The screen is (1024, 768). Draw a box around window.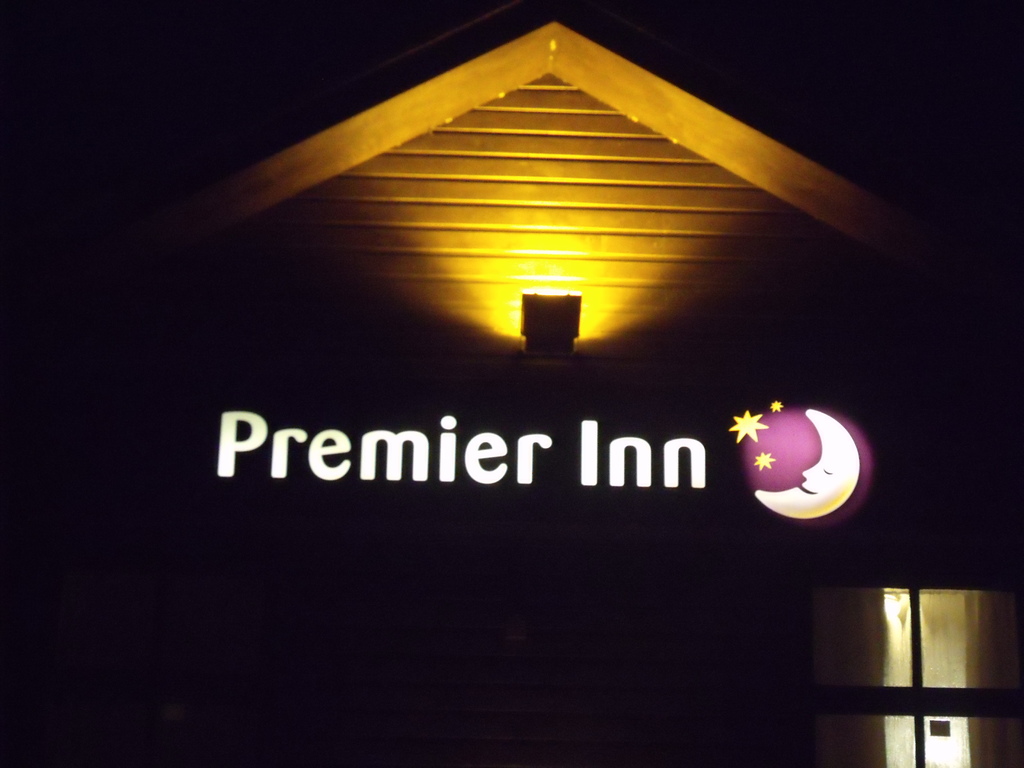
{"left": 806, "top": 573, "right": 1022, "bottom": 764}.
